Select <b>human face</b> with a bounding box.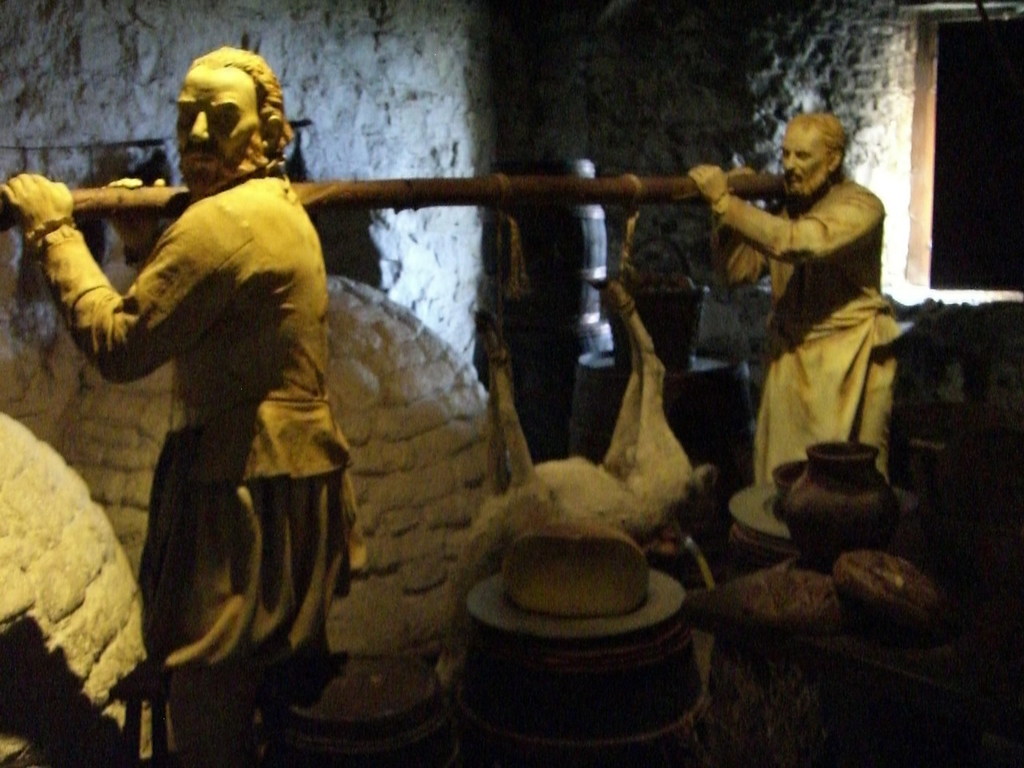
region(783, 138, 819, 182).
